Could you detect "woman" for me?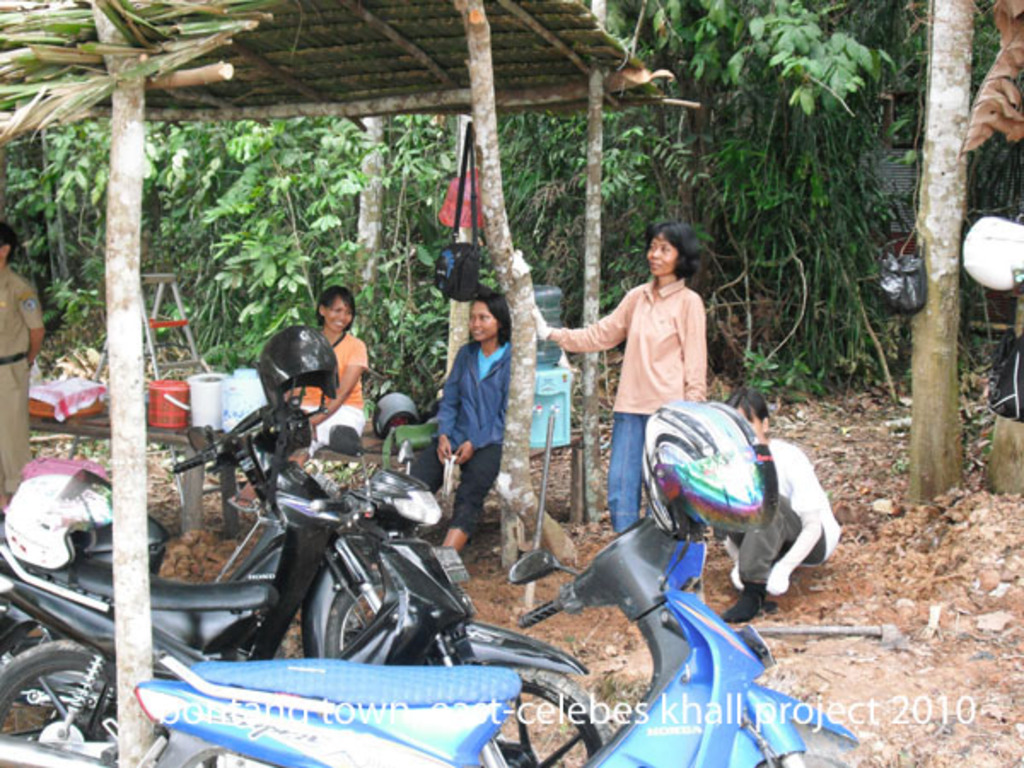
Detection result: 568 230 720 492.
